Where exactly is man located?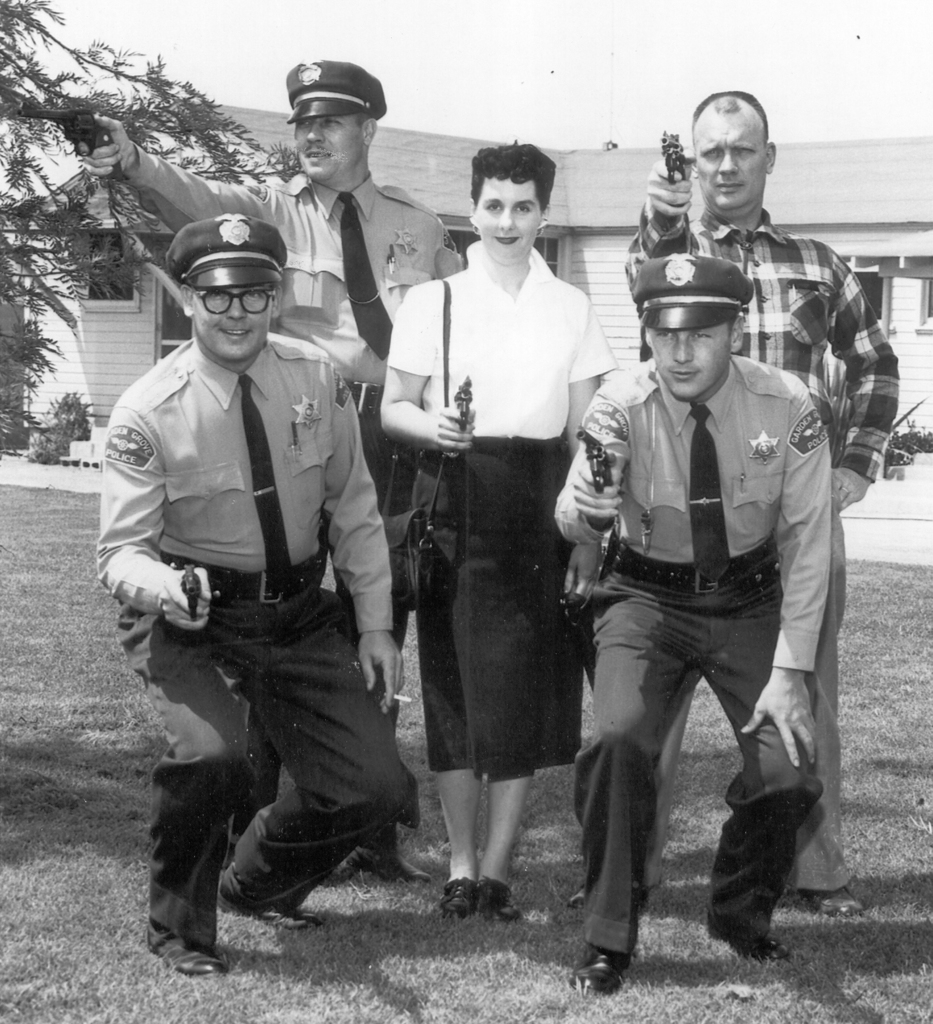
Its bounding box is crop(548, 240, 837, 996).
